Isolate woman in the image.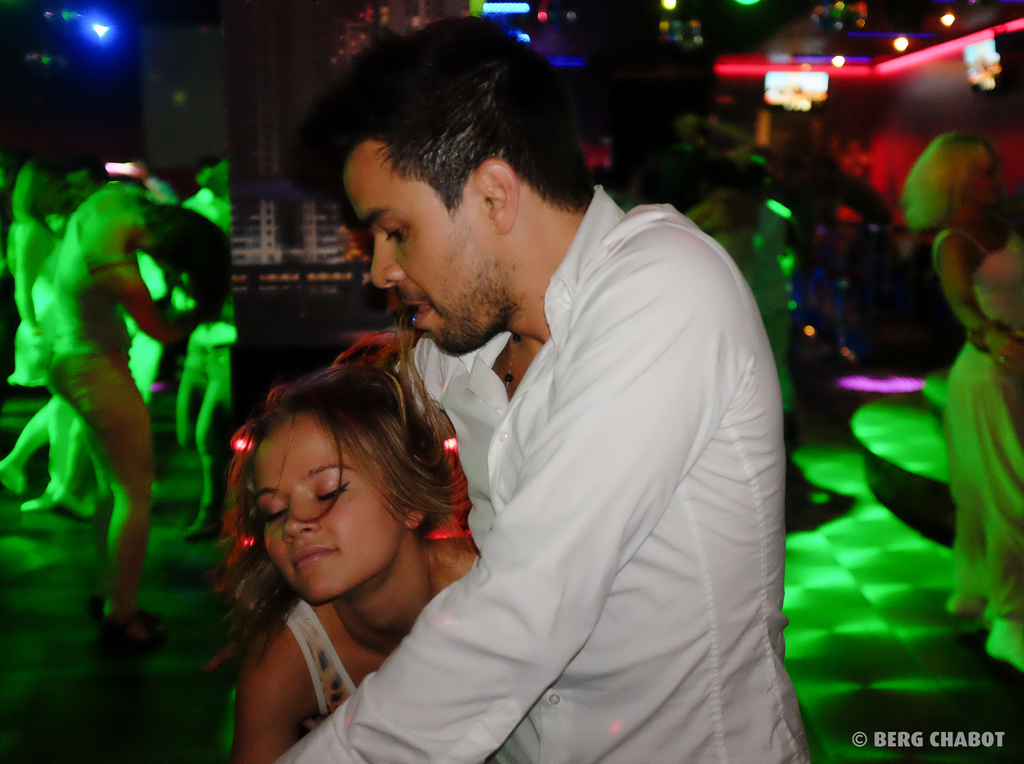
Isolated region: left=895, top=130, right=1023, bottom=667.
